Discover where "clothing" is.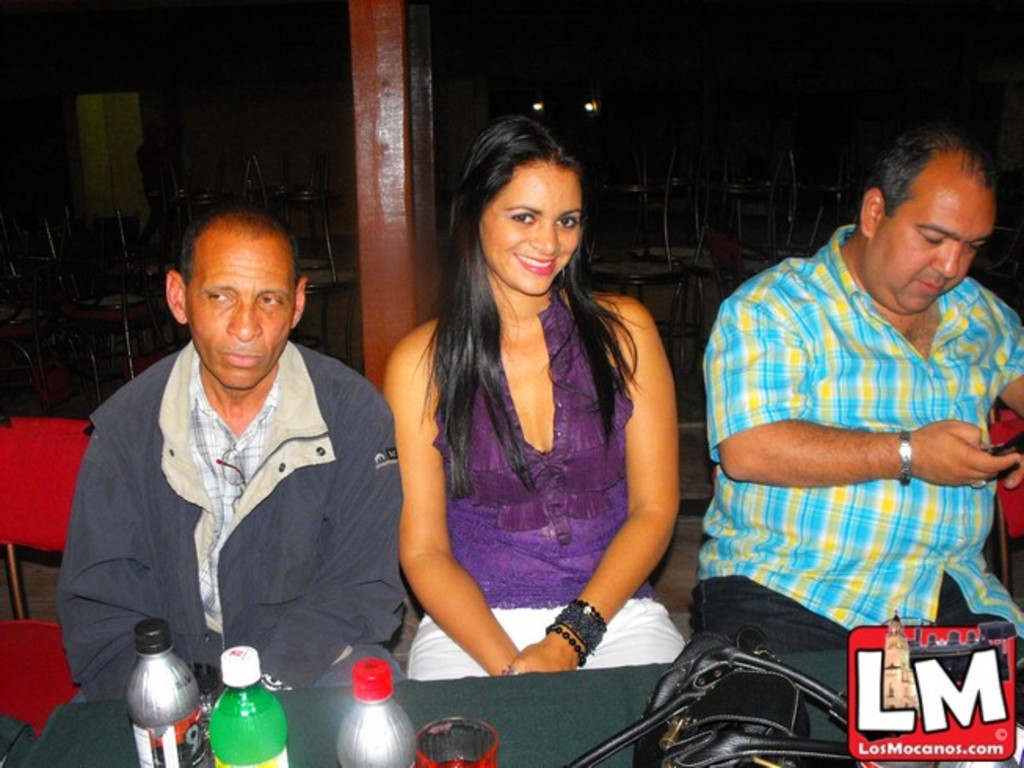
Discovered at bbox=[69, 343, 412, 719].
